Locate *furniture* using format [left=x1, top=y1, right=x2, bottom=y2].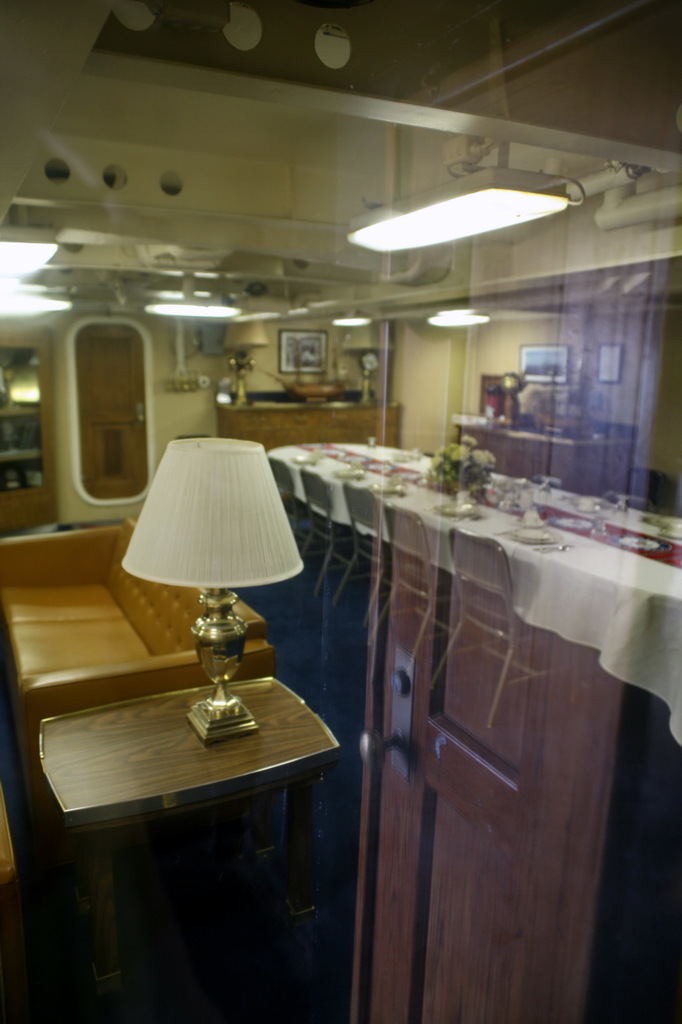
[left=0, top=534, right=272, bottom=794].
